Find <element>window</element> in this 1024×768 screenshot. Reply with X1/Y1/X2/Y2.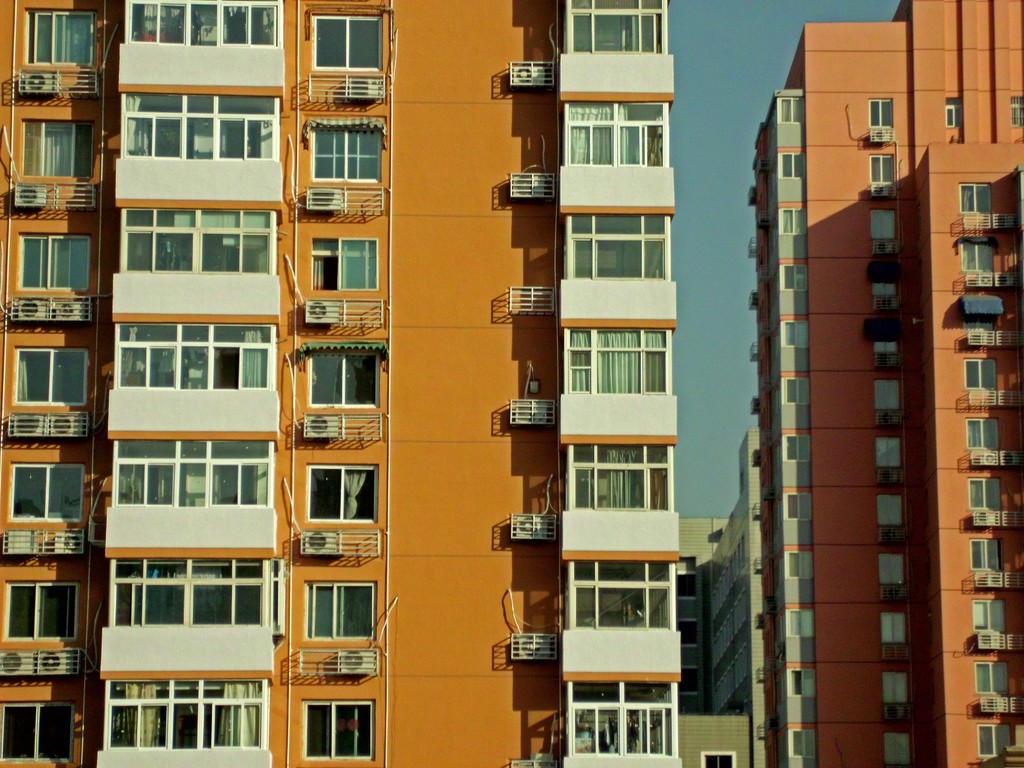
783/494/812/522.
